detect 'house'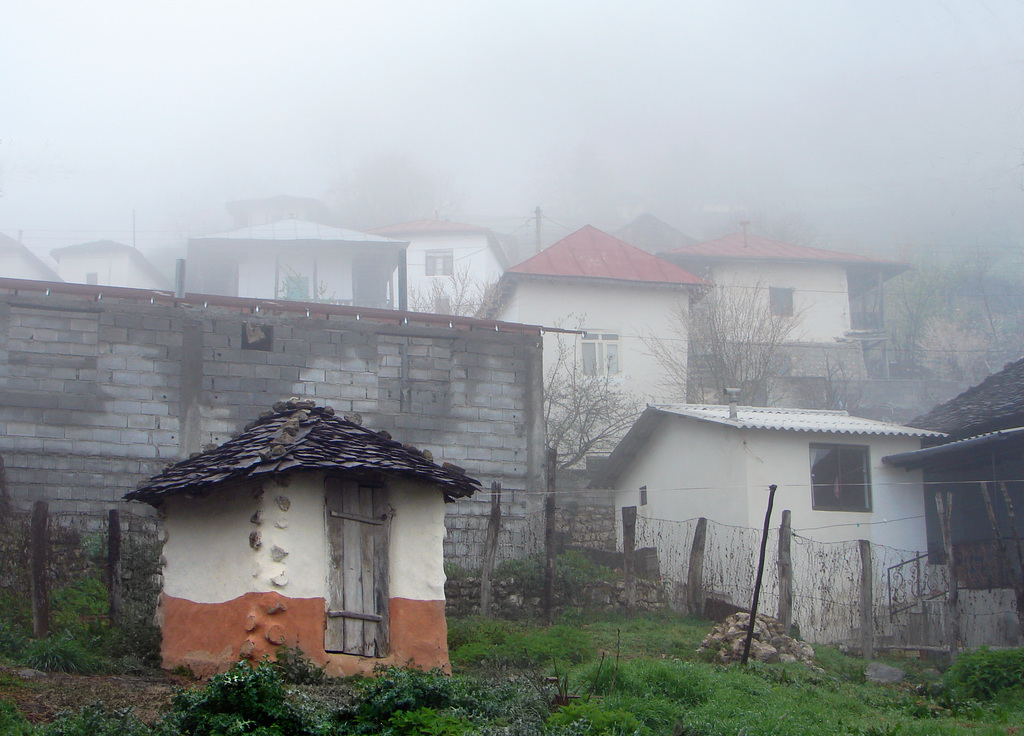
[165,417,450,707]
